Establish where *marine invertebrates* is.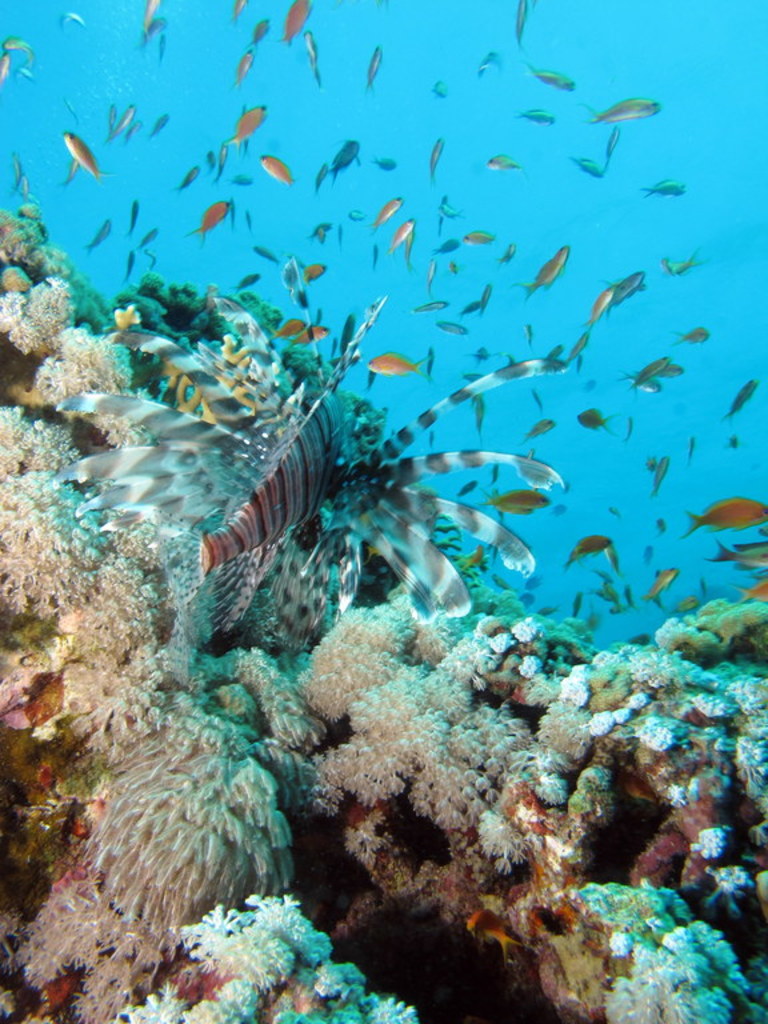
Established at bbox(0, 157, 163, 461).
